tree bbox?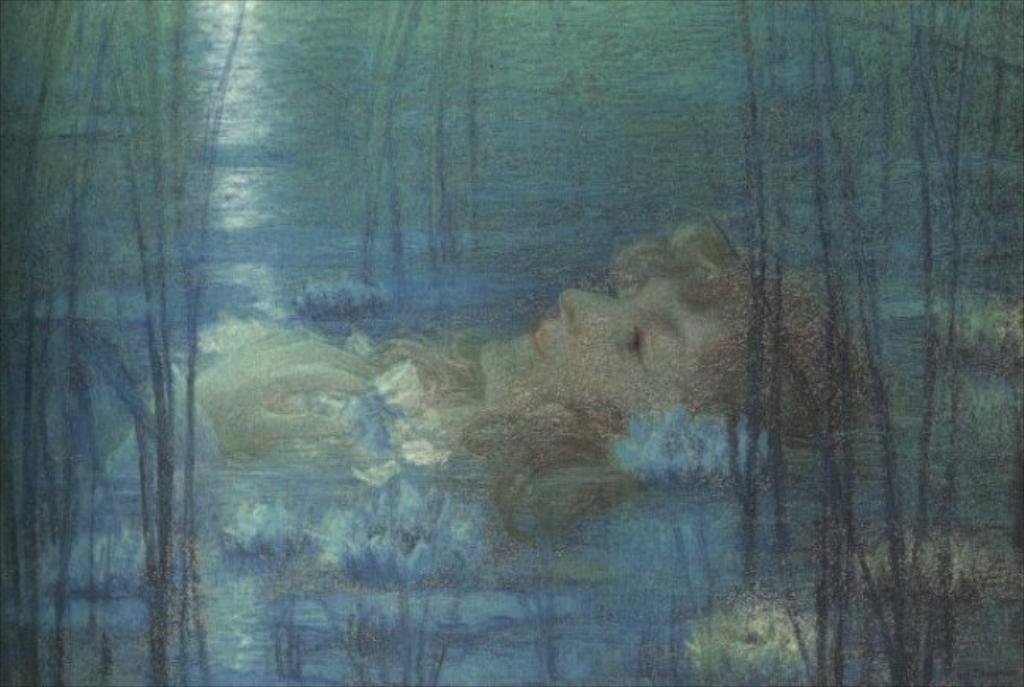
x1=41, y1=32, x2=260, y2=641
